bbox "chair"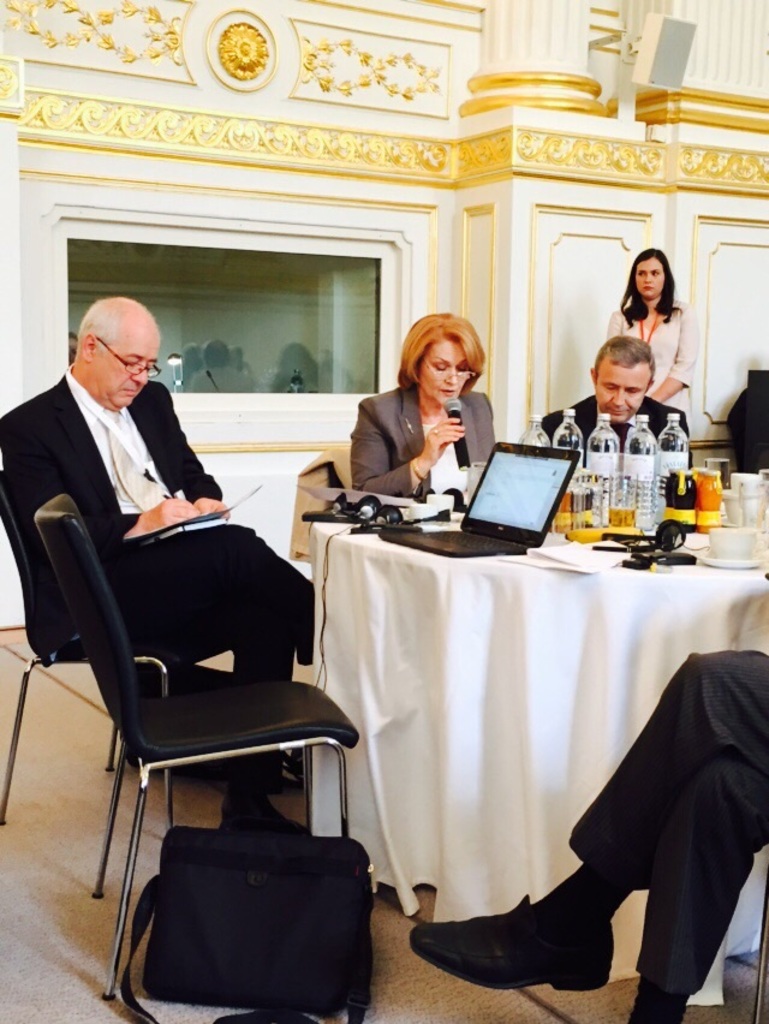
region(752, 855, 768, 1023)
